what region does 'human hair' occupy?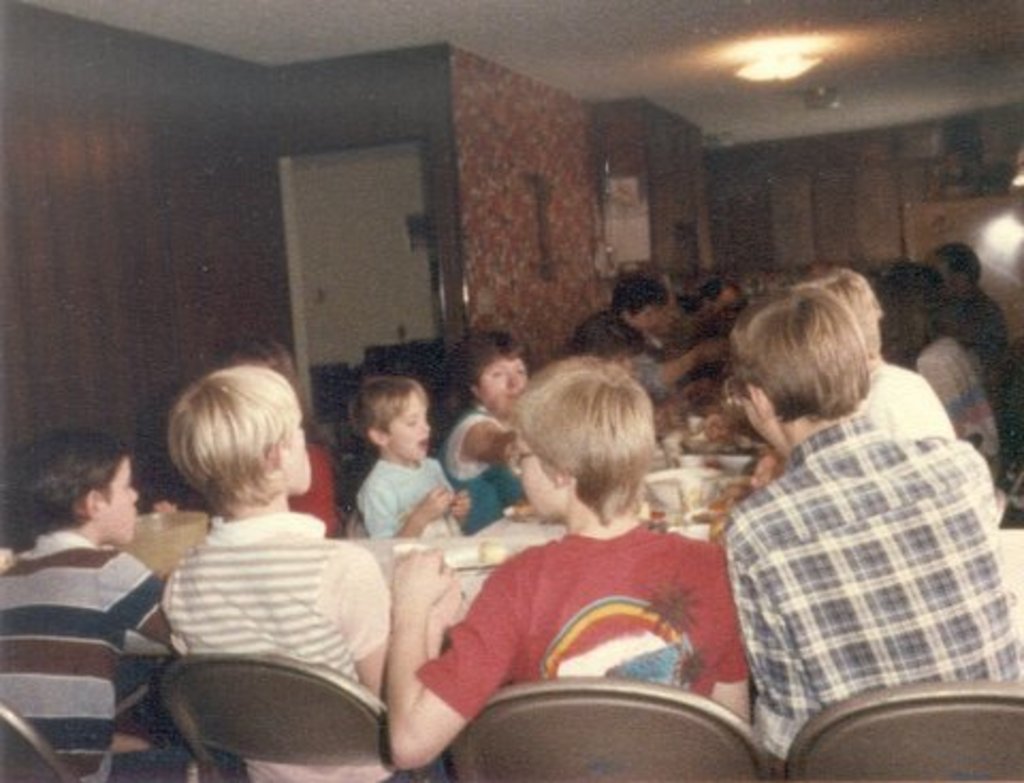
949/241/979/286.
